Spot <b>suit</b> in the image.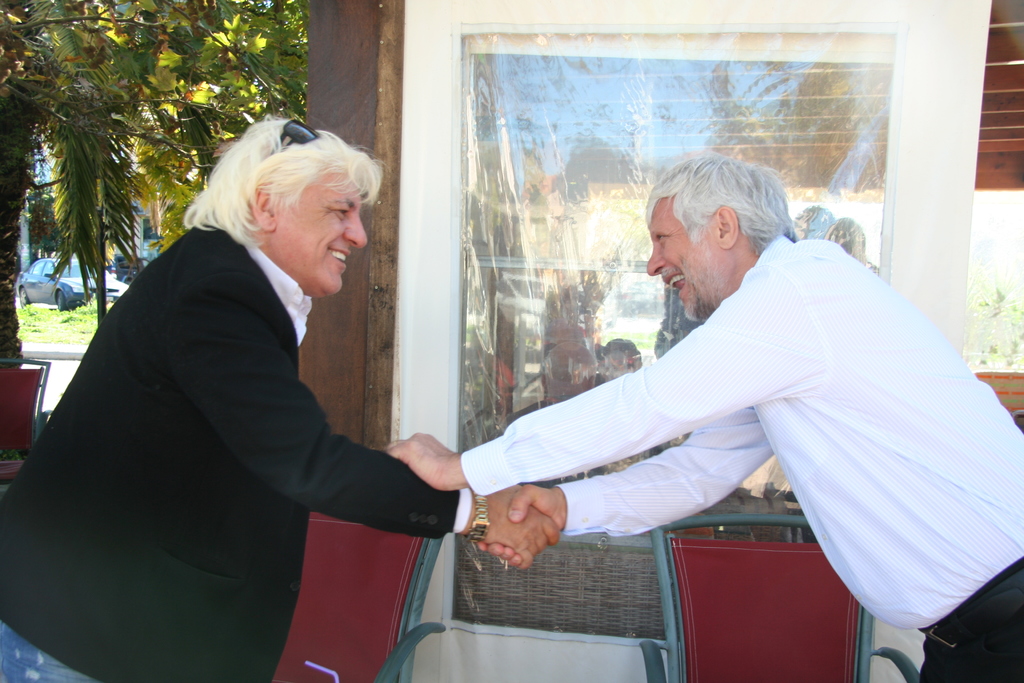
<b>suit</b> found at x1=0 y1=234 x2=488 y2=682.
